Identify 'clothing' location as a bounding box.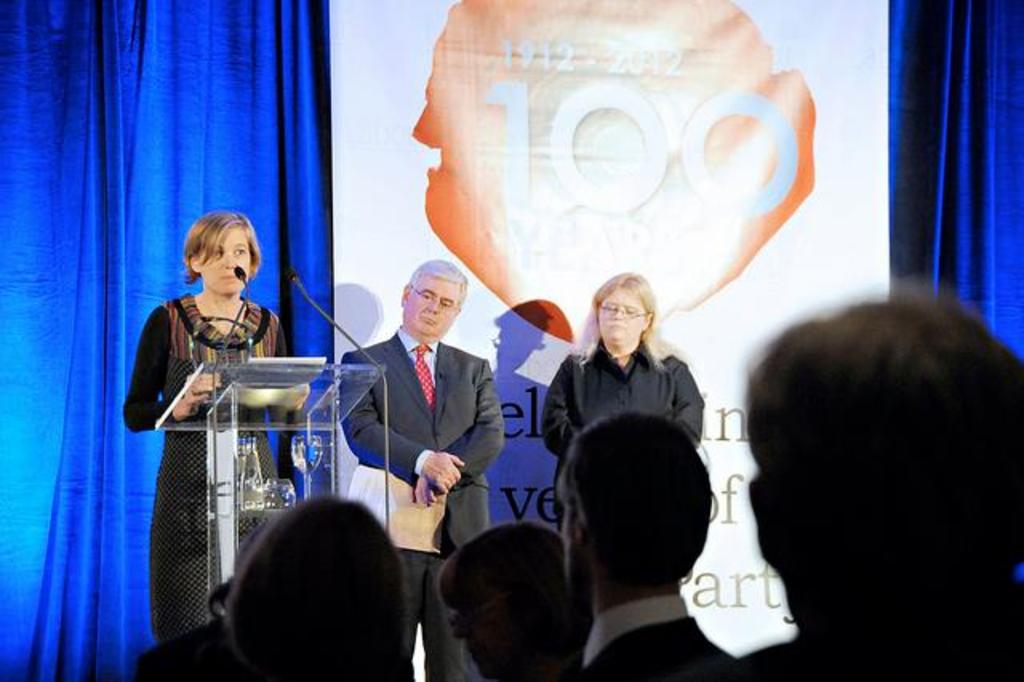
334:322:509:680.
